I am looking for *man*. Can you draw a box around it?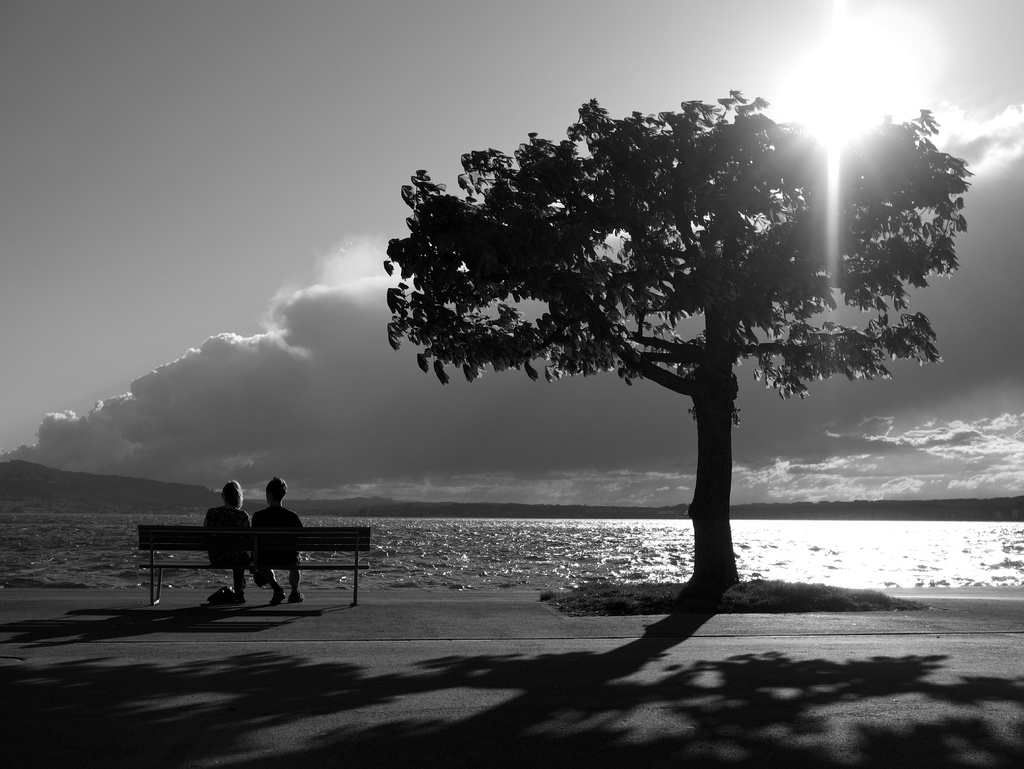
Sure, the bounding box is {"x1": 248, "y1": 472, "x2": 302, "y2": 606}.
